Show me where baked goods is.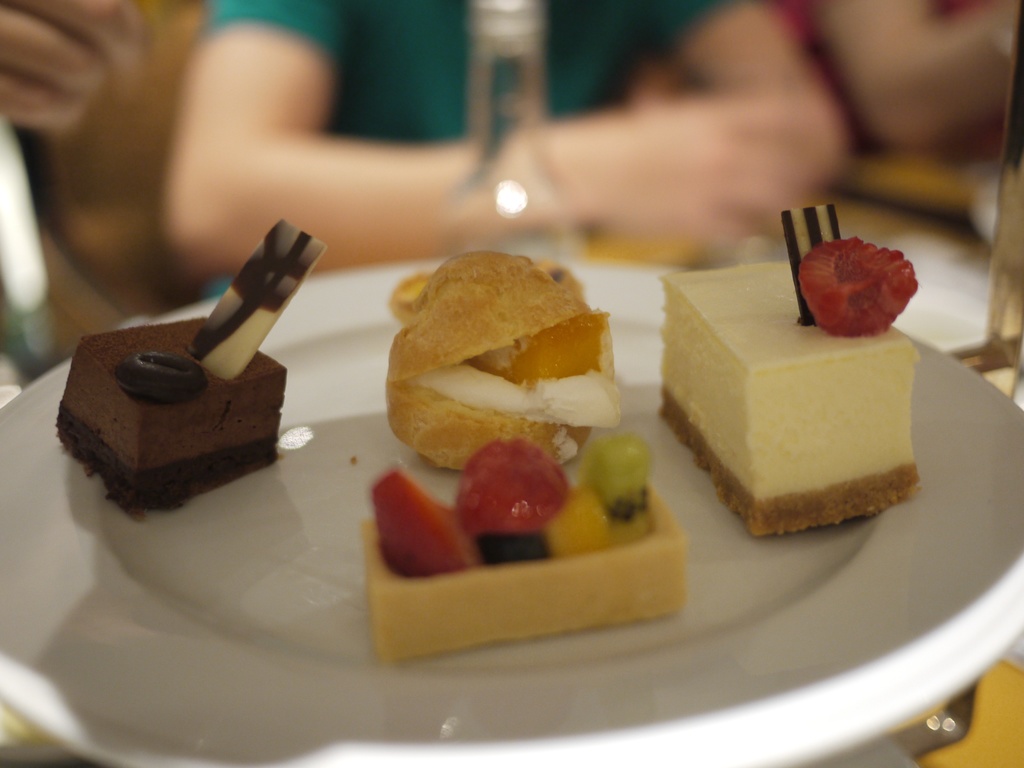
baked goods is at x1=55 y1=220 x2=330 y2=519.
